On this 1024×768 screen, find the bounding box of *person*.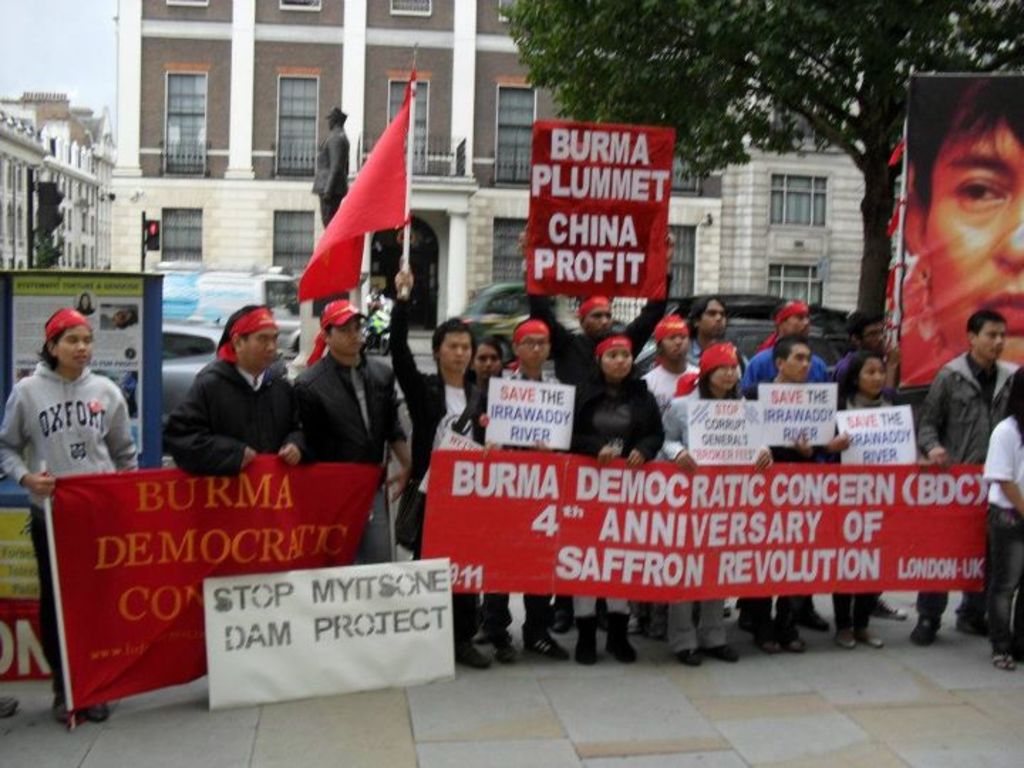
Bounding box: crop(10, 309, 122, 513).
